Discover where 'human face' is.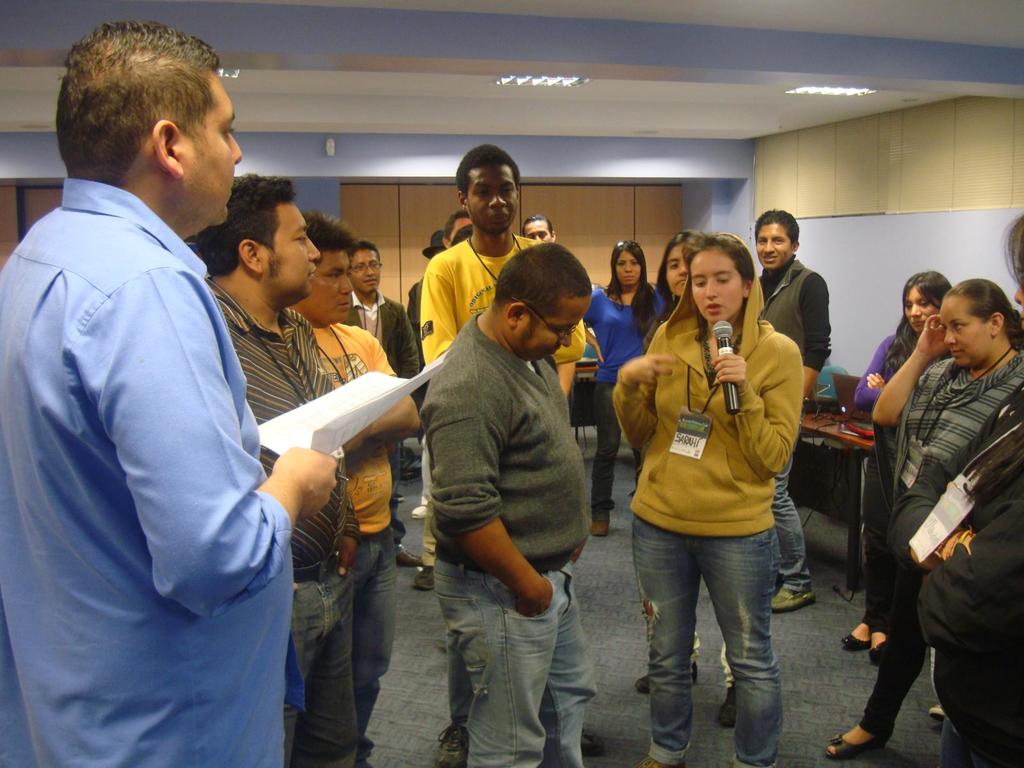
Discovered at crop(523, 220, 556, 246).
